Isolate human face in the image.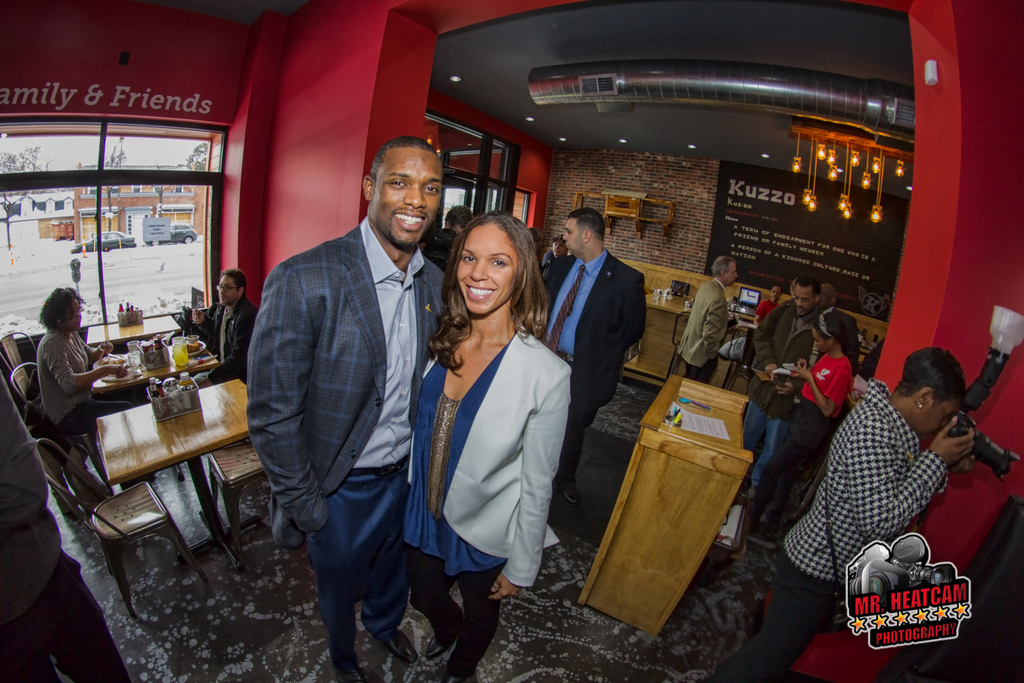
Isolated region: {"left": 913, "top": 397, "right": 959, "bottom": 435}.
